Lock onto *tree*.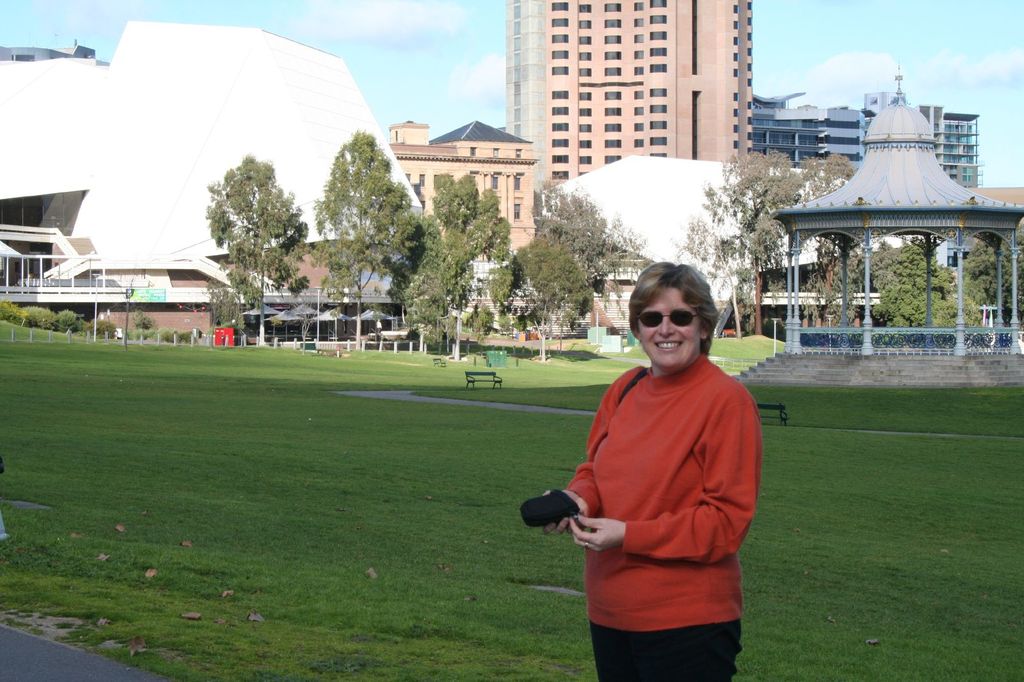
Locked: {"left": 865, "top": 236, "right": 998, "bottom": 336}.
